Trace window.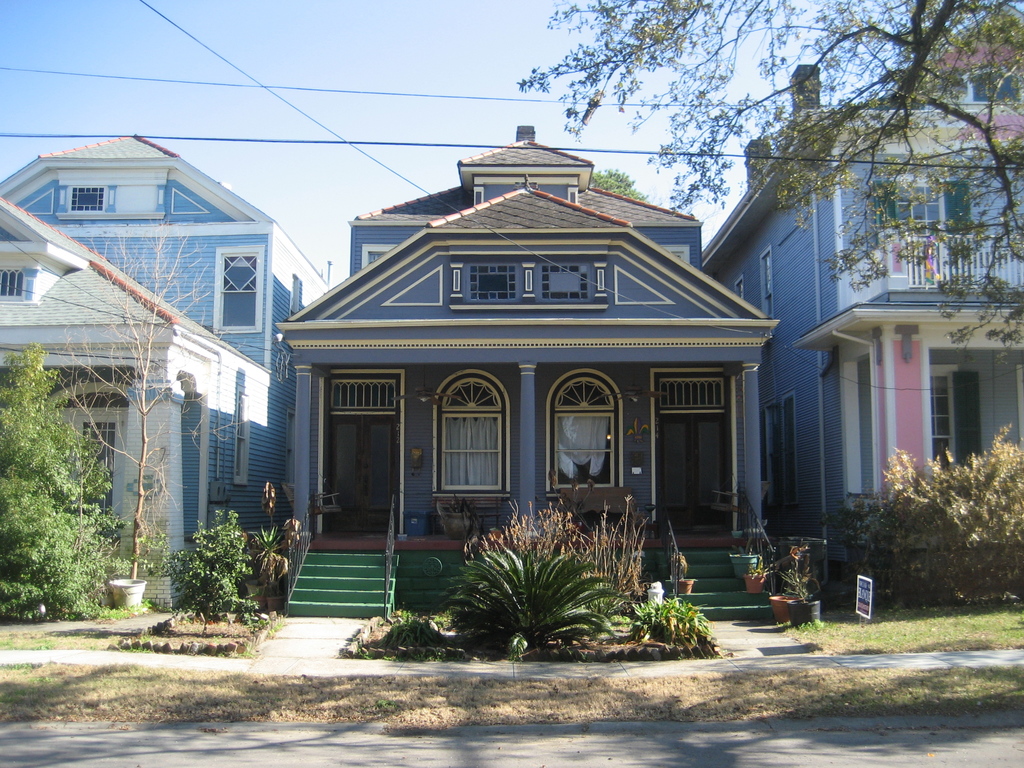
Traced to l=236, t=387, r=252, b=486.
